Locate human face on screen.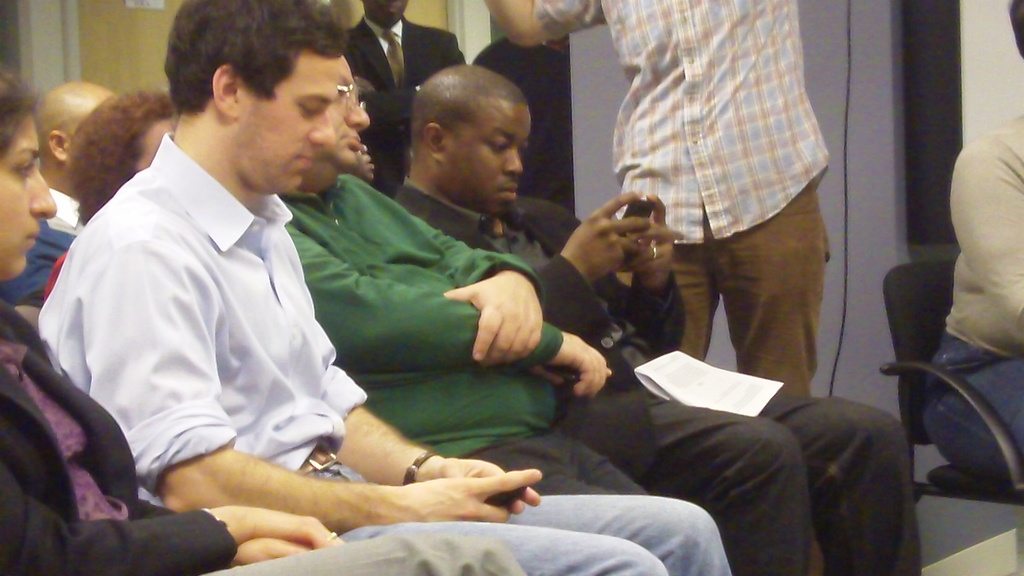
On screen at pyautogui.locateOnScreen(446, 103, 535, 218).
